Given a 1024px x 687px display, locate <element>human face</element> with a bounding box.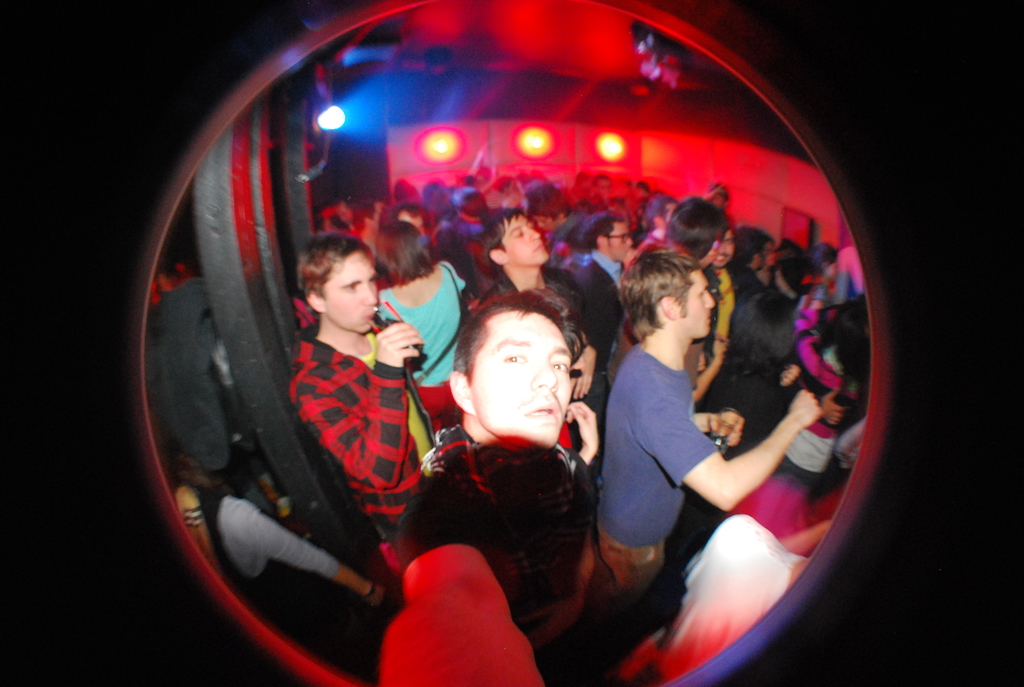
Located: select_region(675, 266, 716, 341).
